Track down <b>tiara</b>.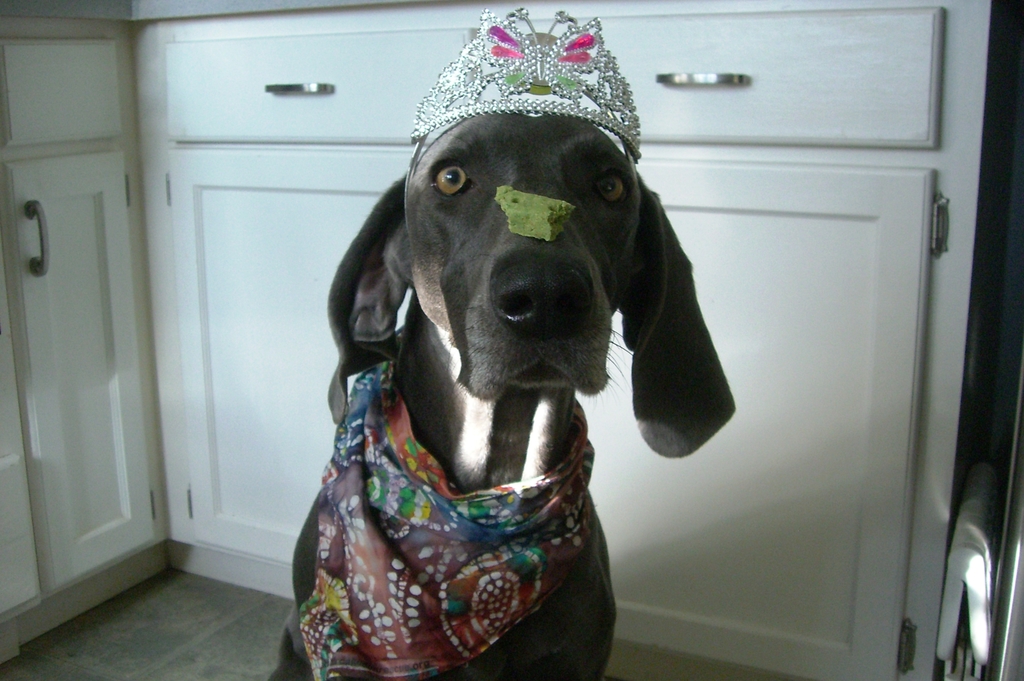
Tracked to detection(406, 7, 639, 164).
